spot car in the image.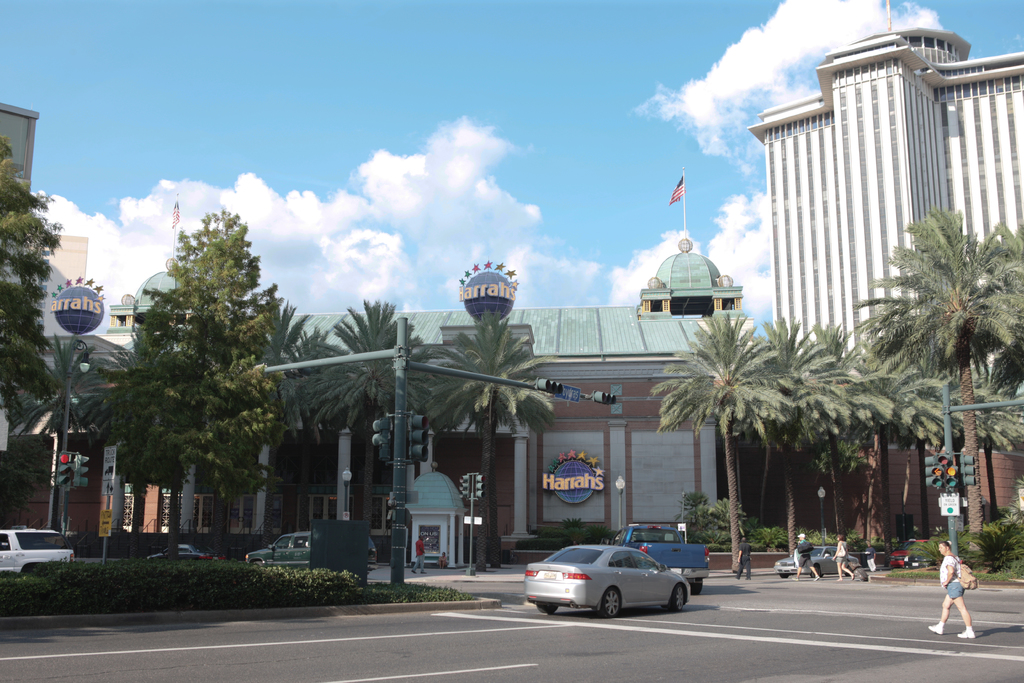
car found at region(776, 545, 862, 577).
